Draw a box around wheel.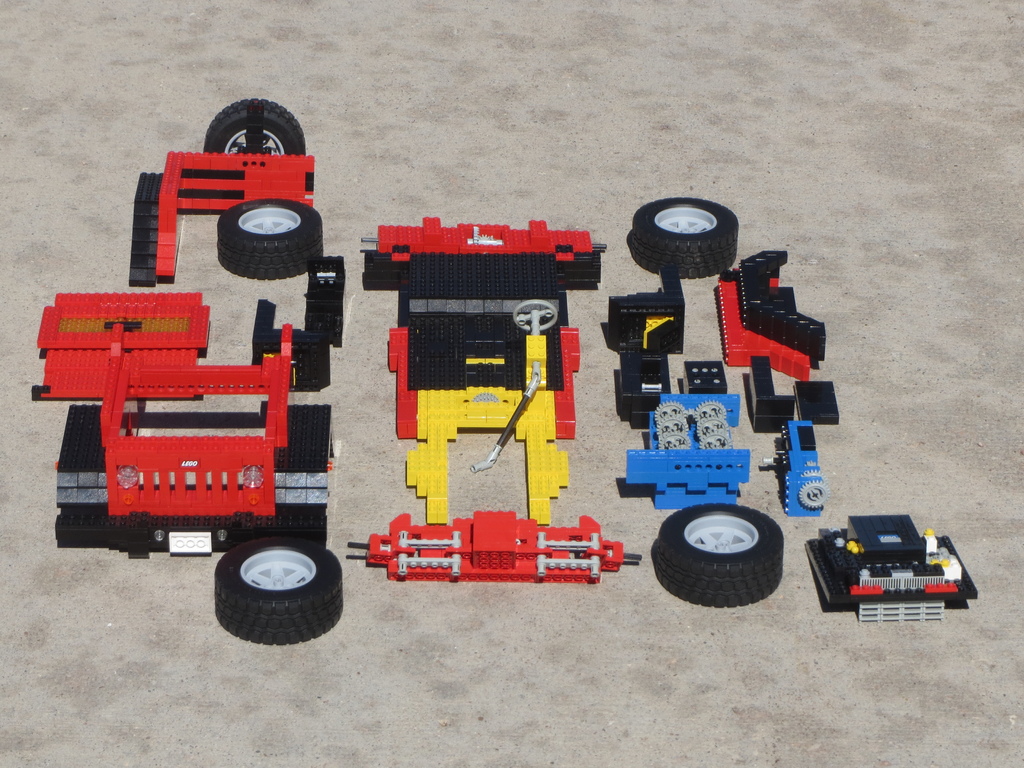
<box>204,98,307,155</box>.
